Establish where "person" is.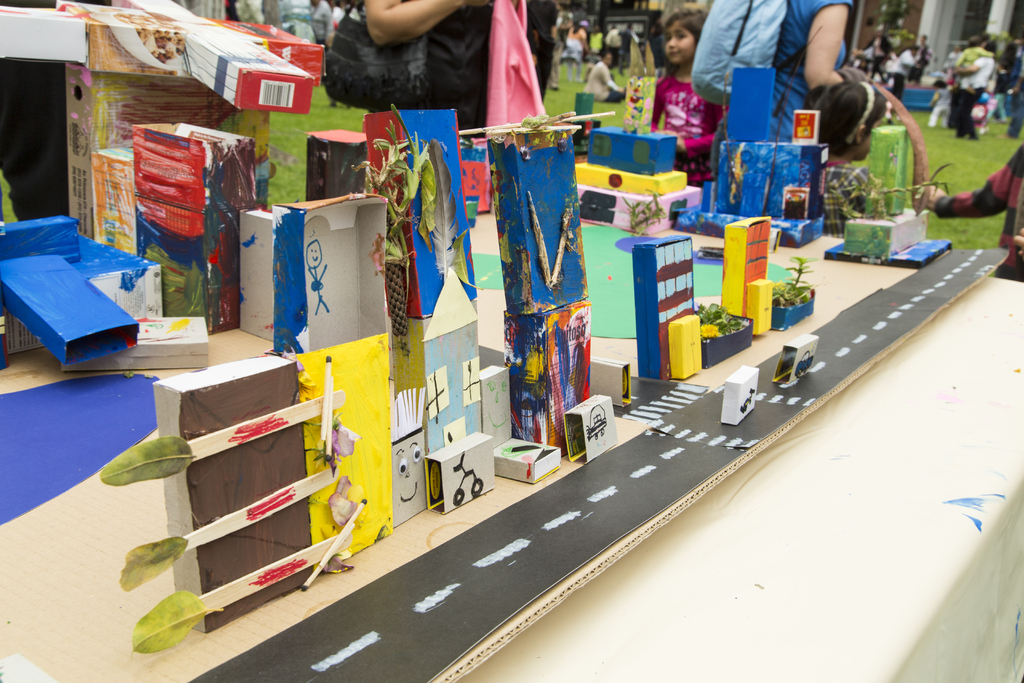
Established at <bbox>713, 0, 856, 171</bbox>.
